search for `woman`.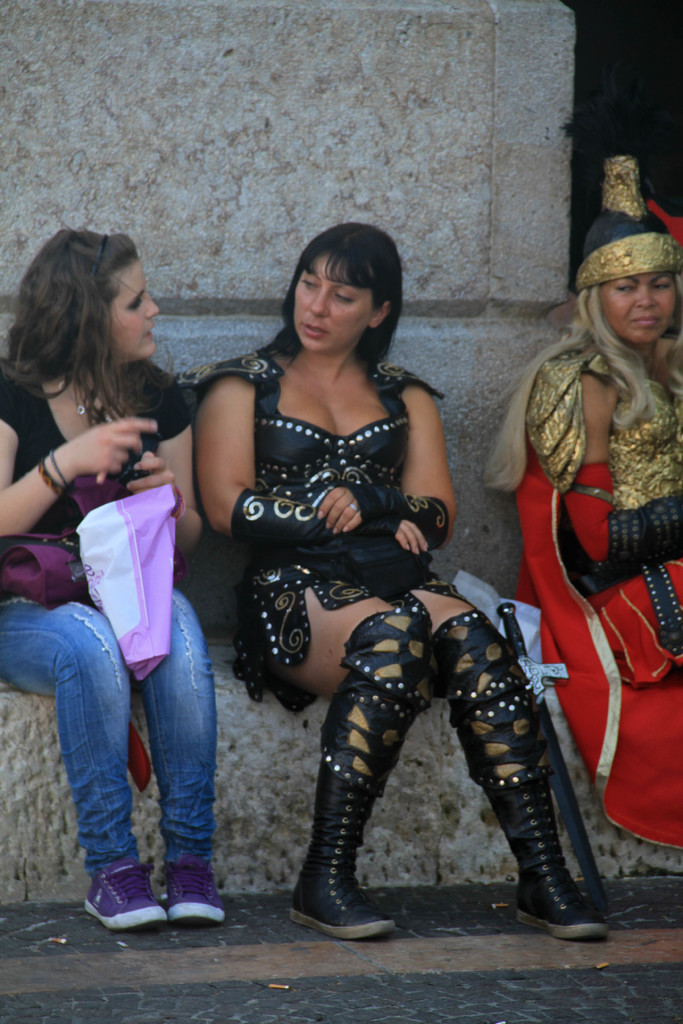
Found at (x1=2, y1=225, x2=225, y2=924).
